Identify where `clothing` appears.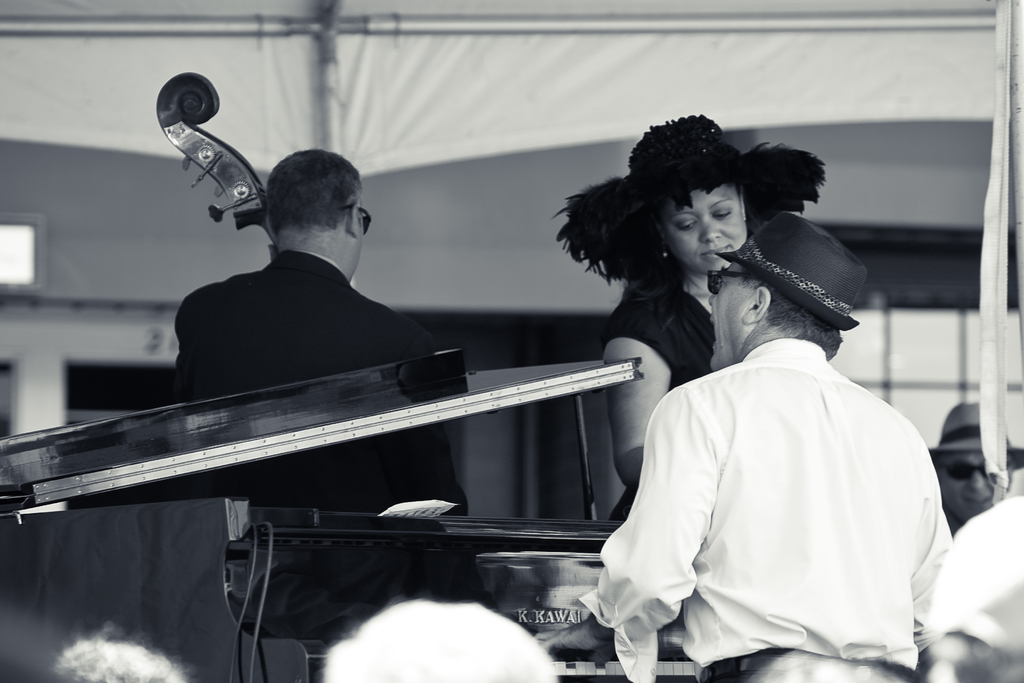
Appears at {"left": 177, "top": 244, "right": 472, "bottom": 403}.
